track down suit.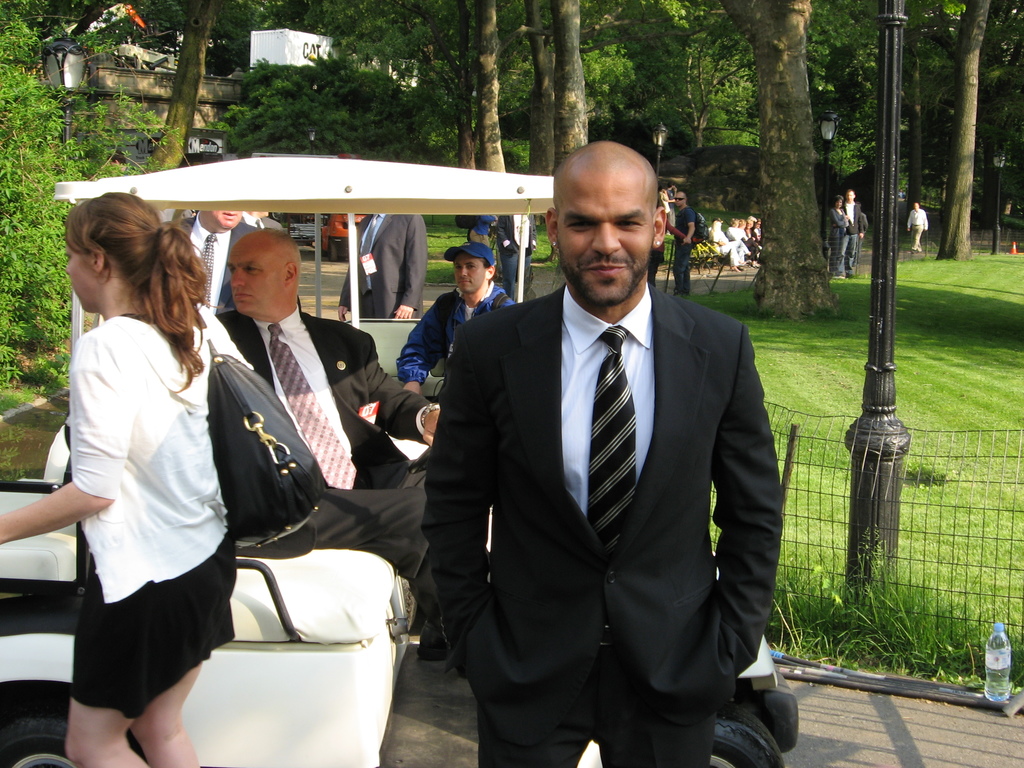
Tracked to box(341, 214, 429, 320).
